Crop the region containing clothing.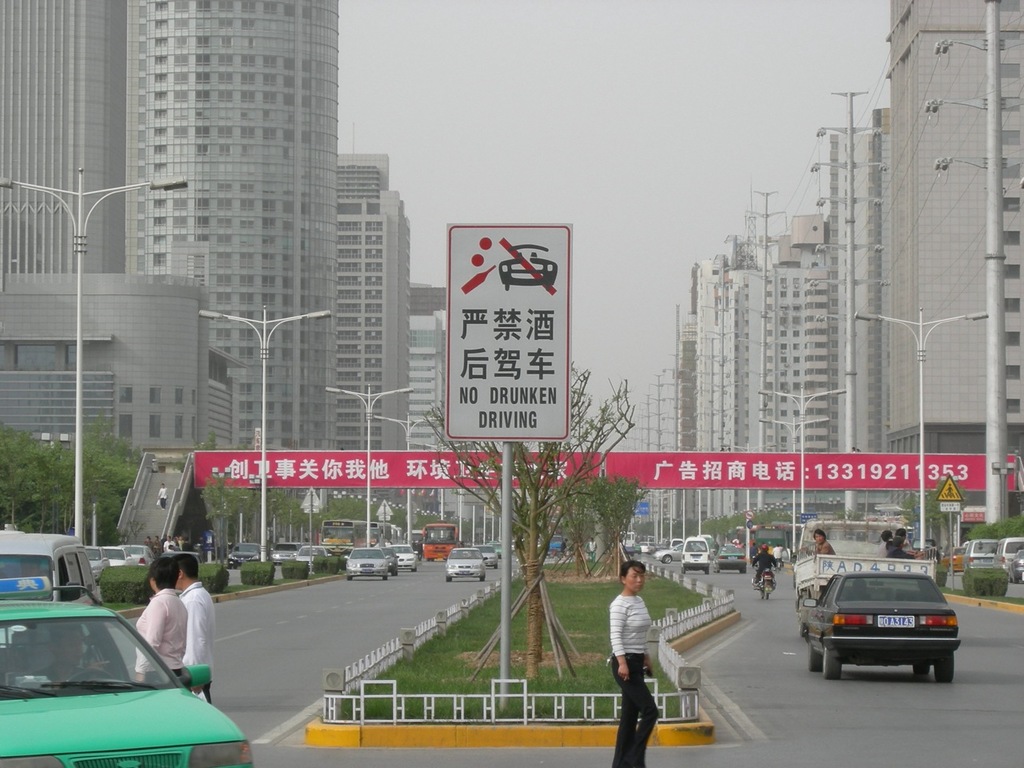
Crop region: select_region(610, 656, 656, 767).
